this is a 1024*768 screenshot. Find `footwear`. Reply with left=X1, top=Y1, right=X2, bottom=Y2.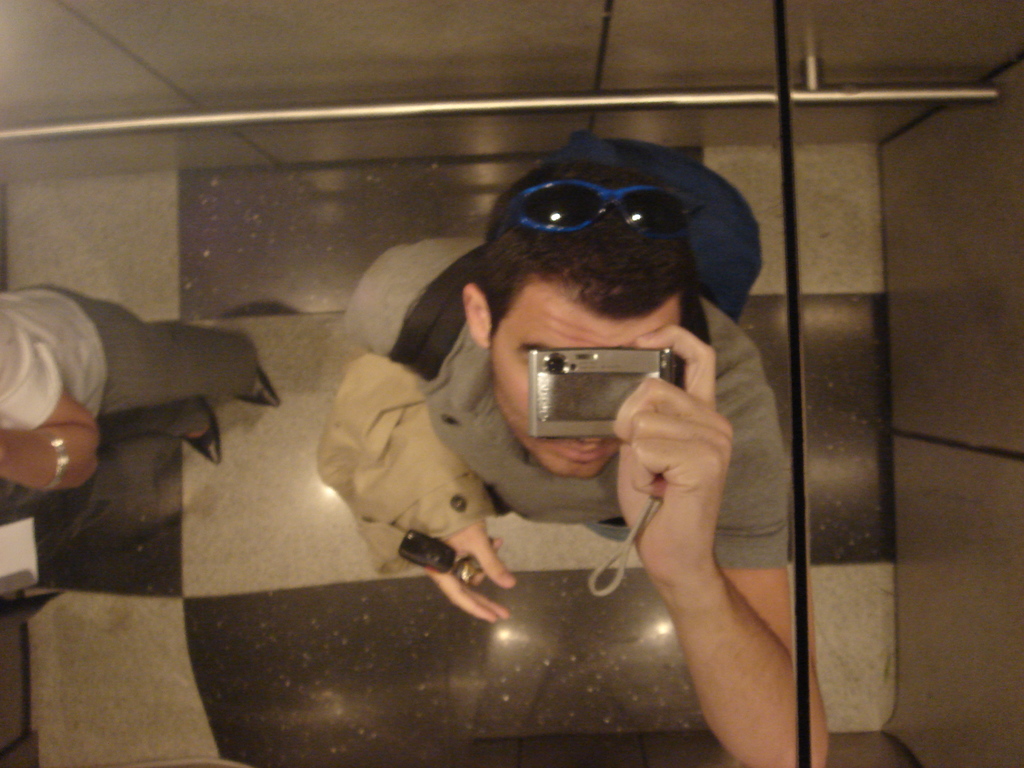
left=186, top=406, right=218, bottom=470.
